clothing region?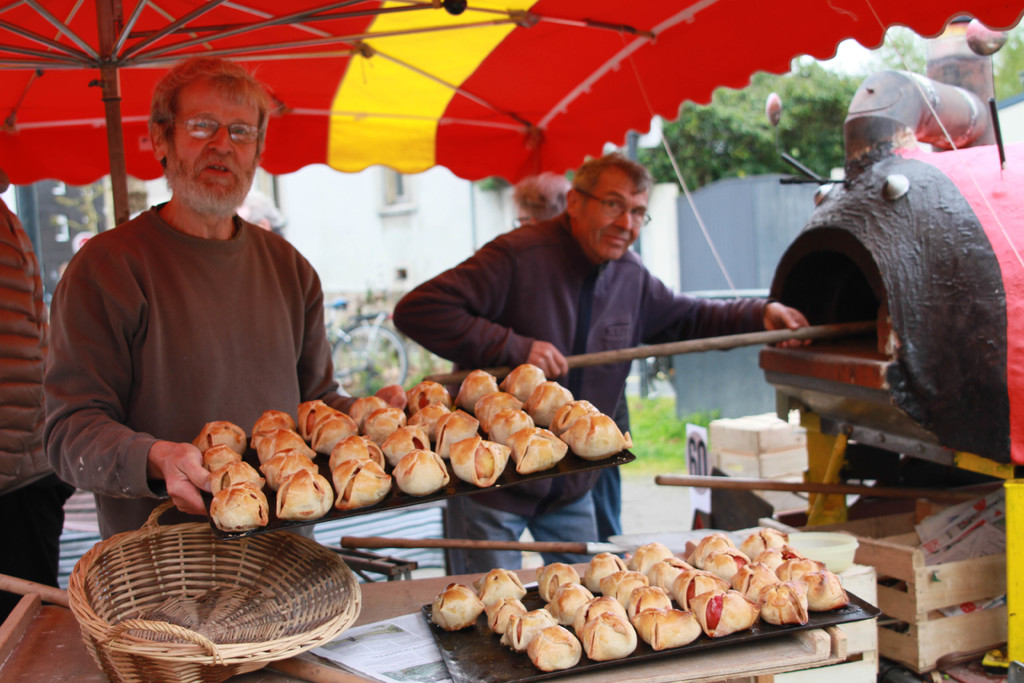
(21, 209, 366, 497)
